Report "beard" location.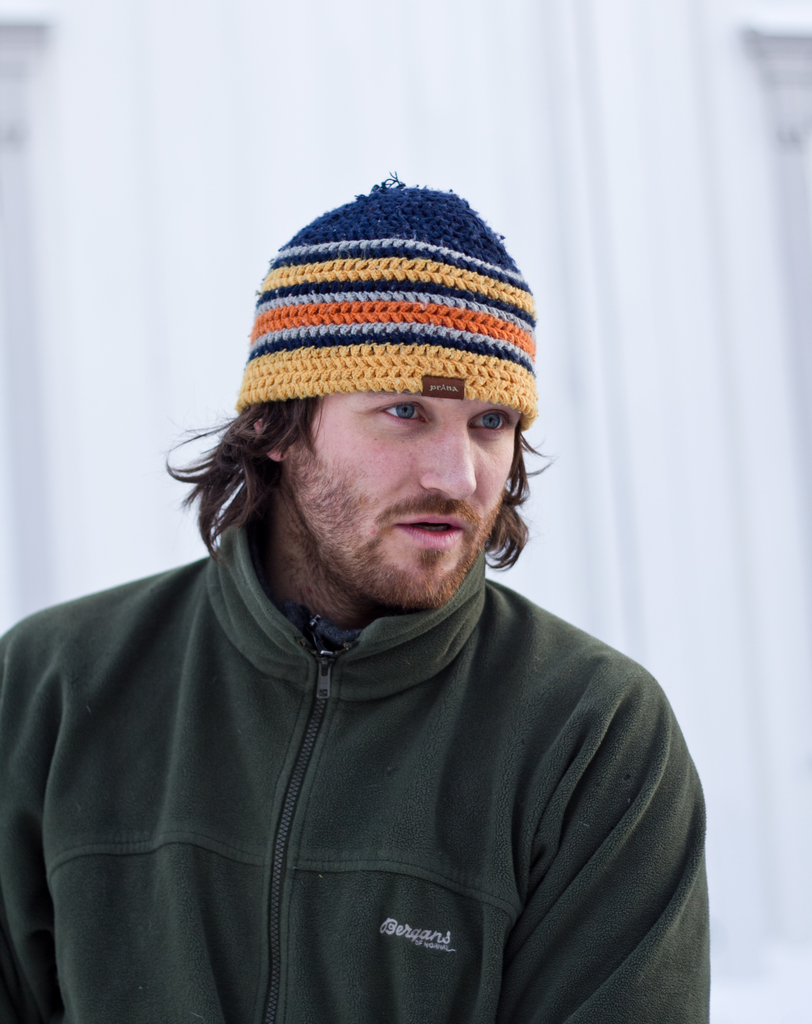
Report: locate(284, 434, 514, 604).
